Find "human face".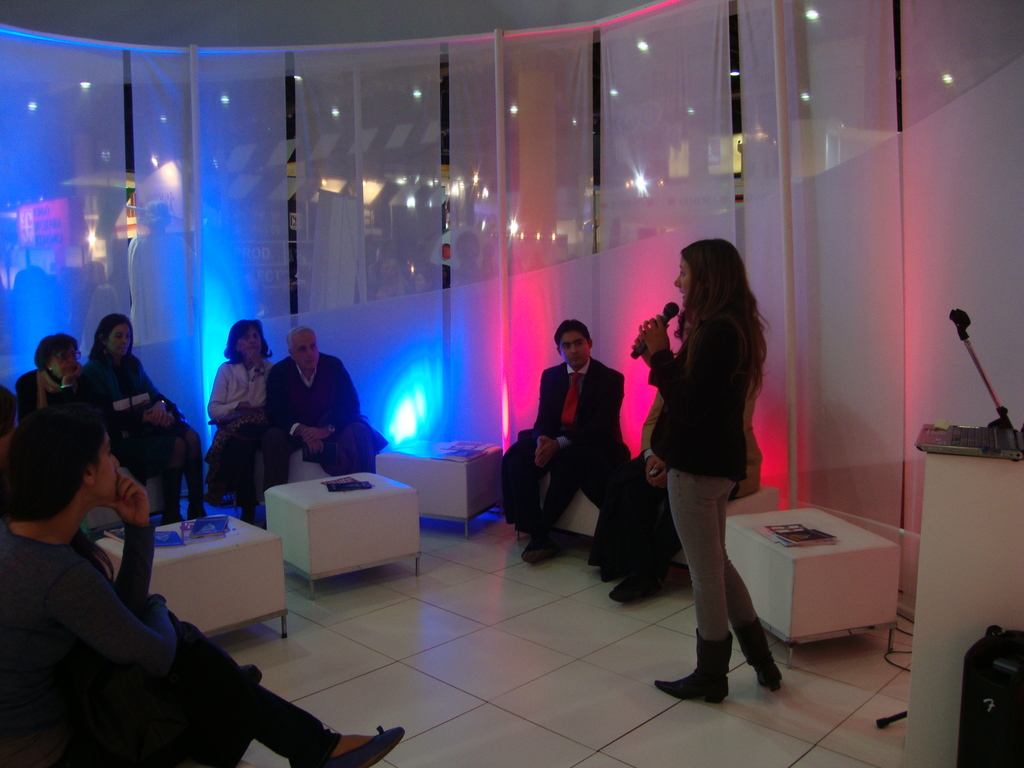
l=92, t=431, r=124, b=500.
